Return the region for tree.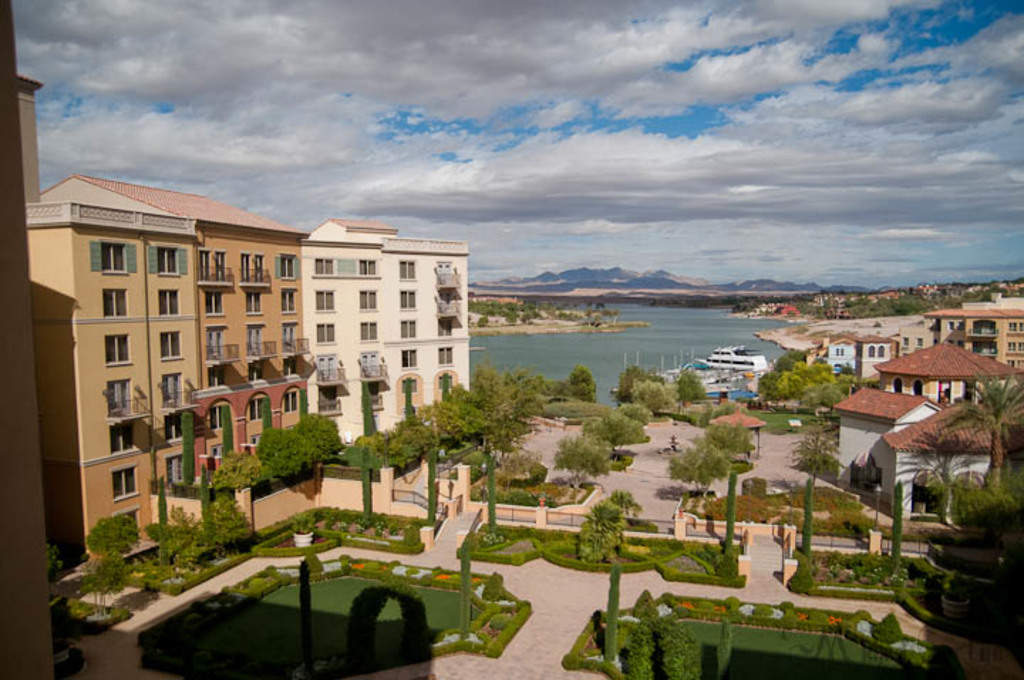
(586,410,647,458).
